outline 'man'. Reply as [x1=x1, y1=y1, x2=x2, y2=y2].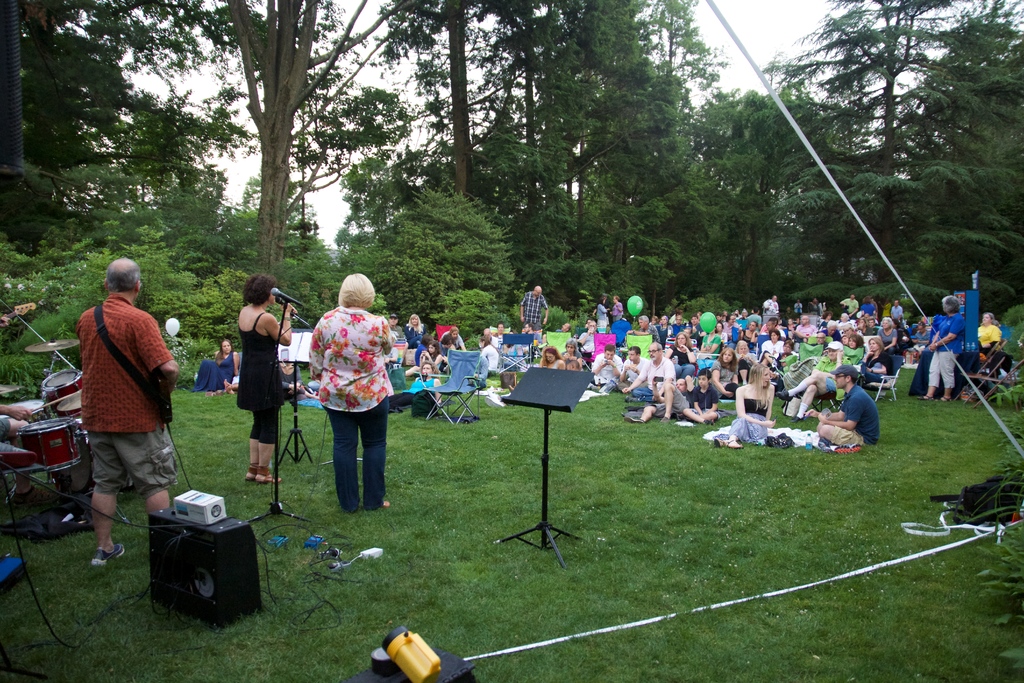
[x1=621, y1=348, x2=643, y2=386].
